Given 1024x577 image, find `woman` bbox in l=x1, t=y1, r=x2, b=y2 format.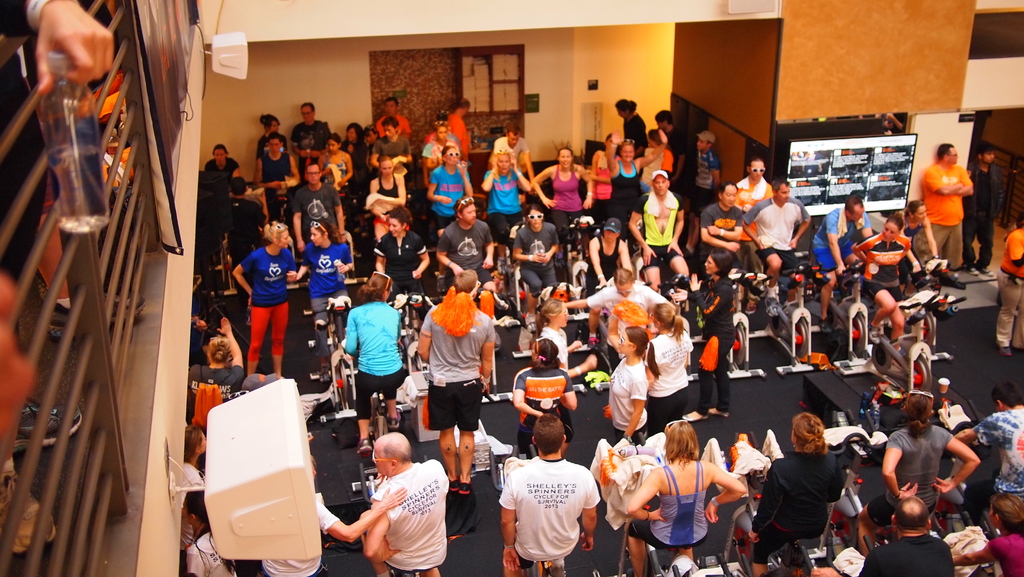
l=232, t=220, r=296, b=377.
